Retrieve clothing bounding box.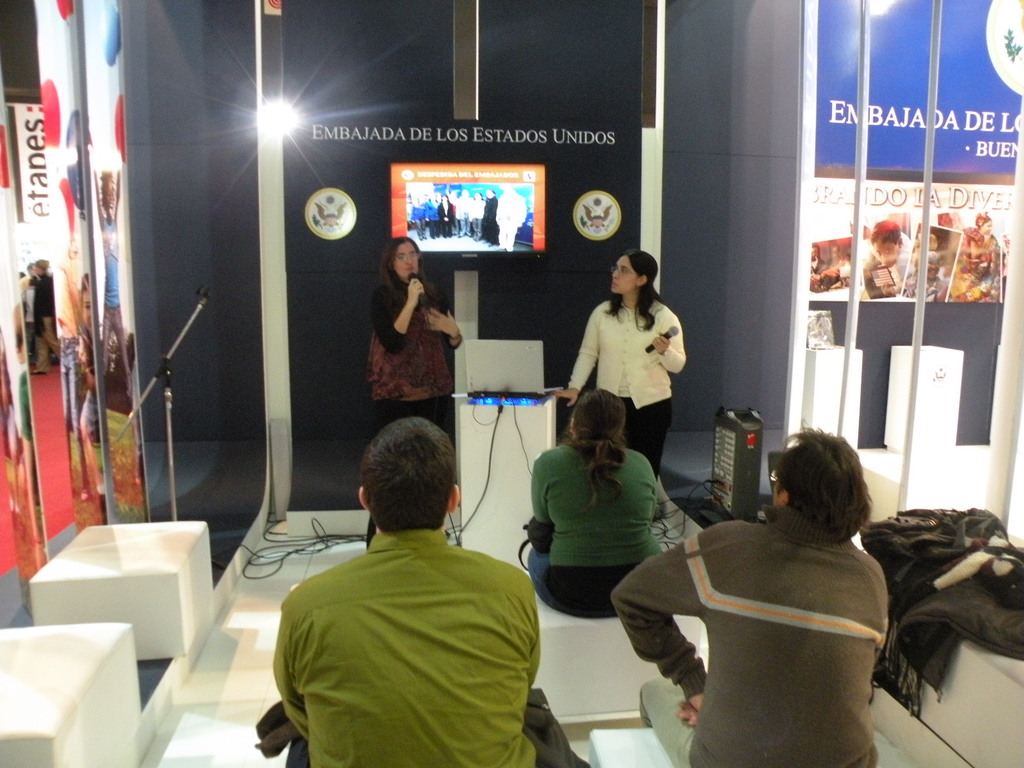
Bounding box: 524:430:662:624.
